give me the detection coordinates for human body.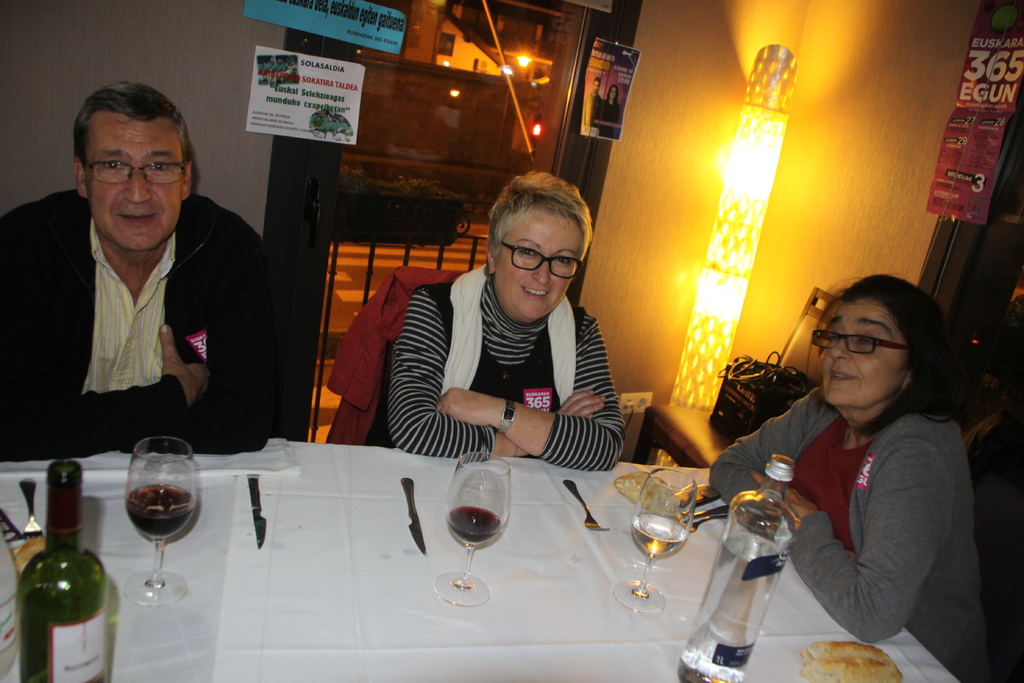
[593,80,600,126].
